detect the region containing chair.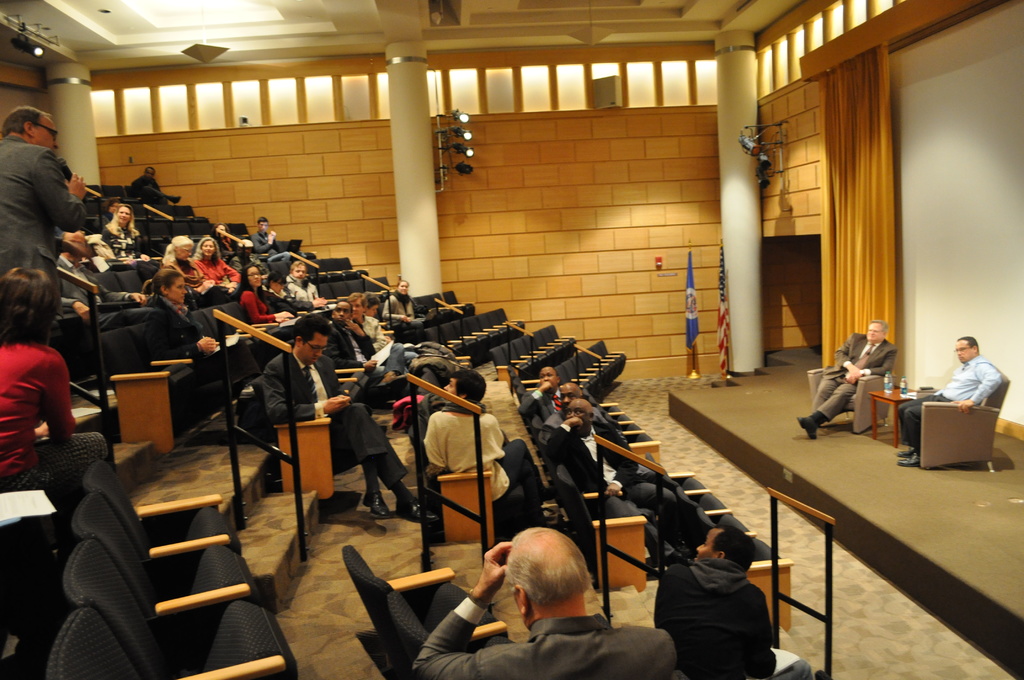
<region>344, 547, 510, 656</region>.
